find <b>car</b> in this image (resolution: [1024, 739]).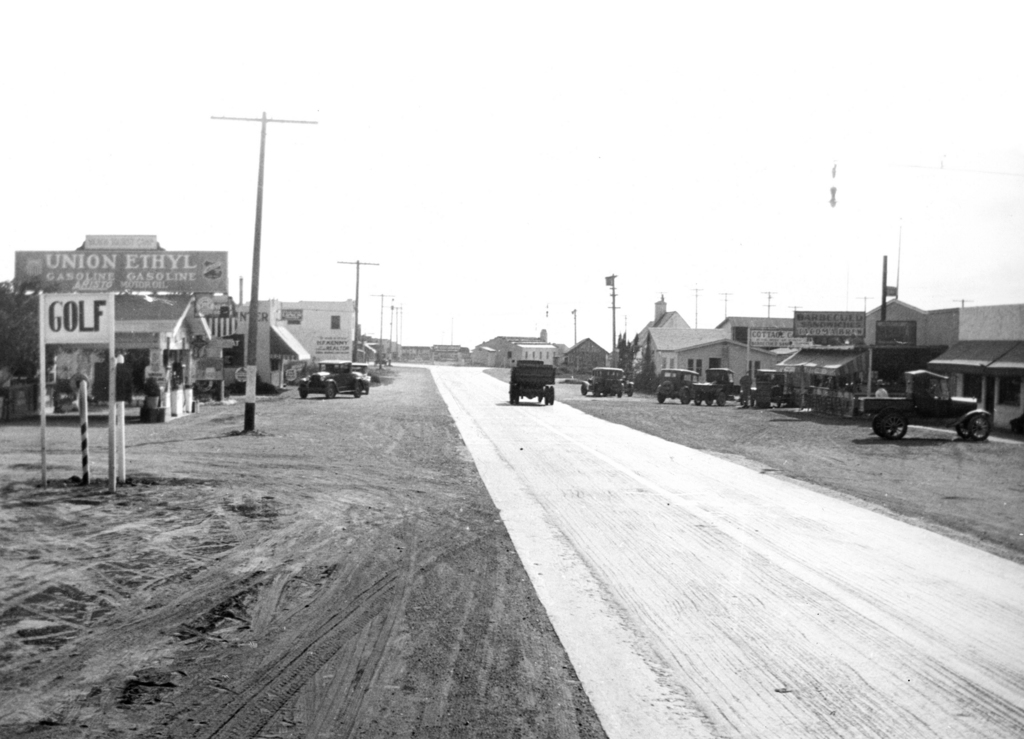
bbox=(299, 362, 369, 394).
